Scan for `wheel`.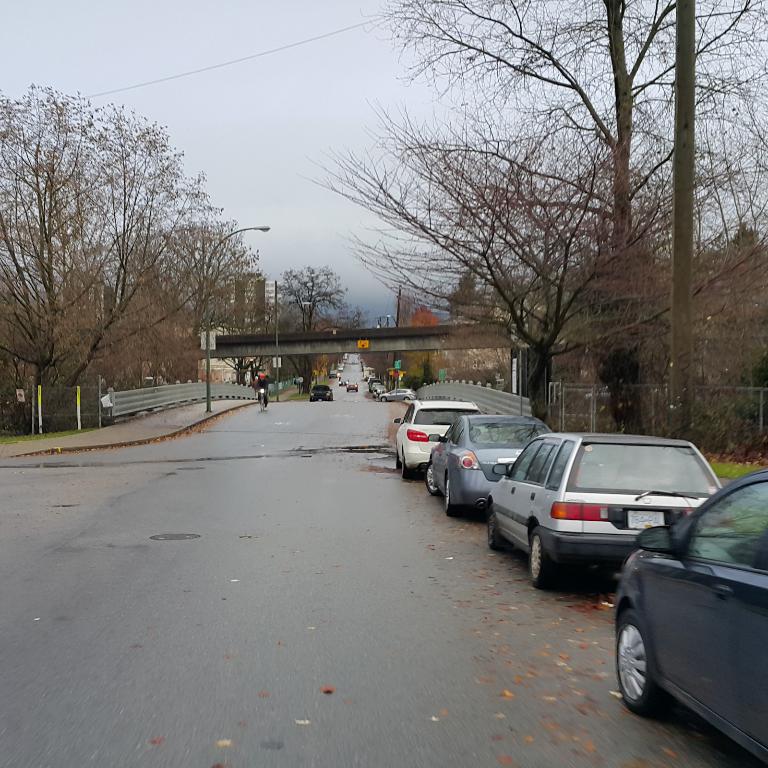
Scan result: BBox(528, 527, 559, 593).
